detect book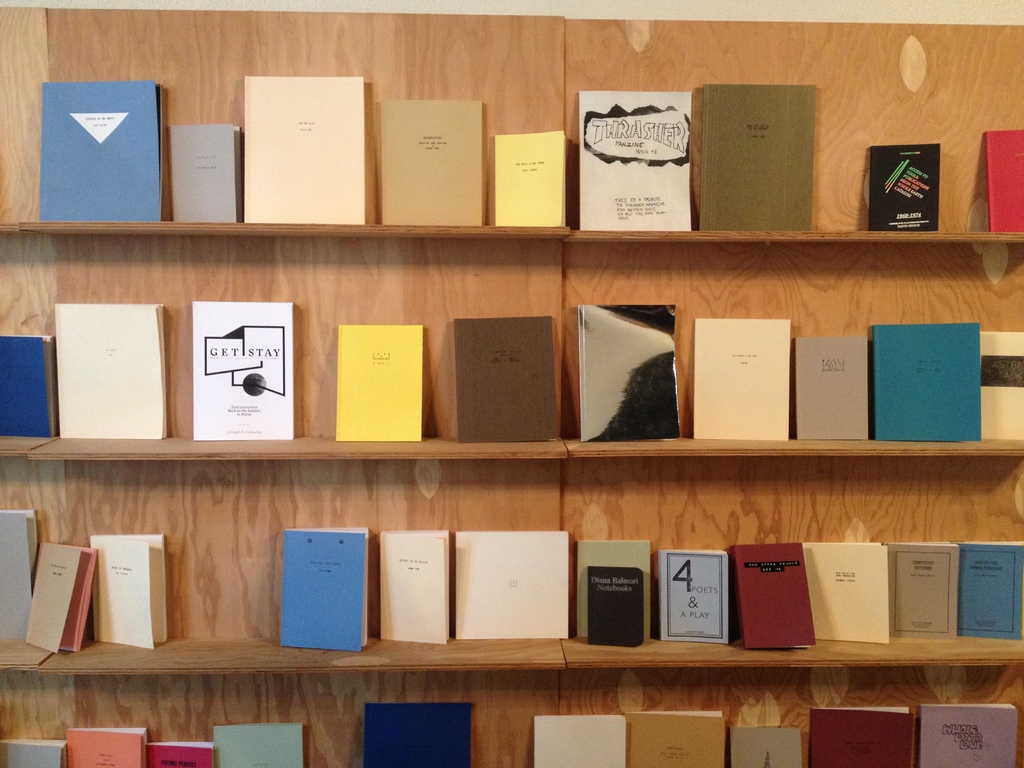
219, 57, 380, 227
